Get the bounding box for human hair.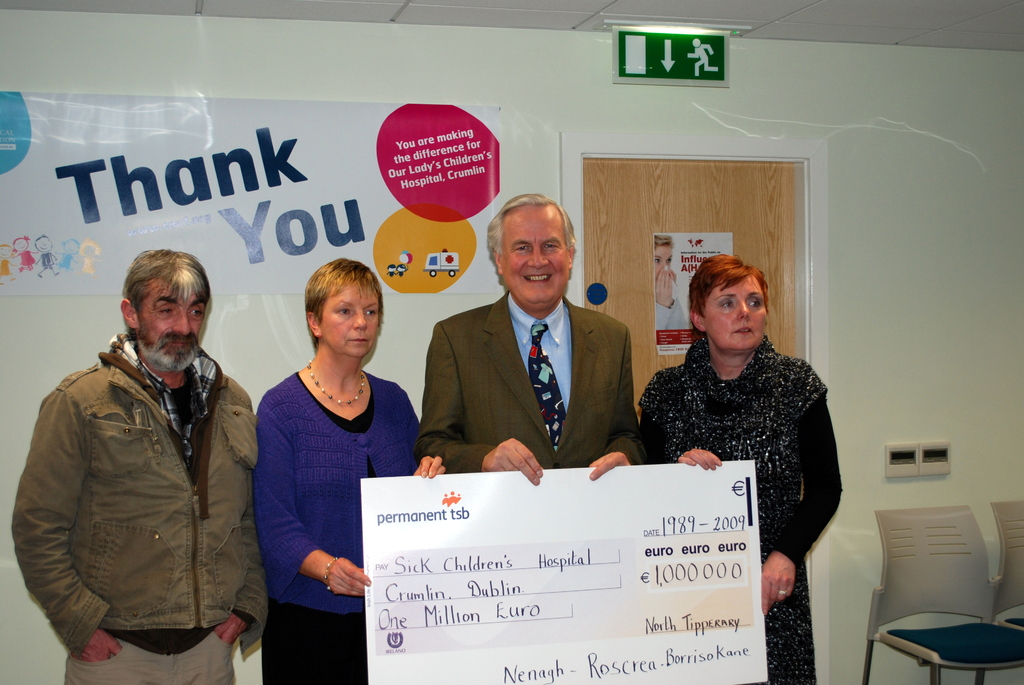
pyautogui.locateOnScreen(122, 247, 211, 329).
